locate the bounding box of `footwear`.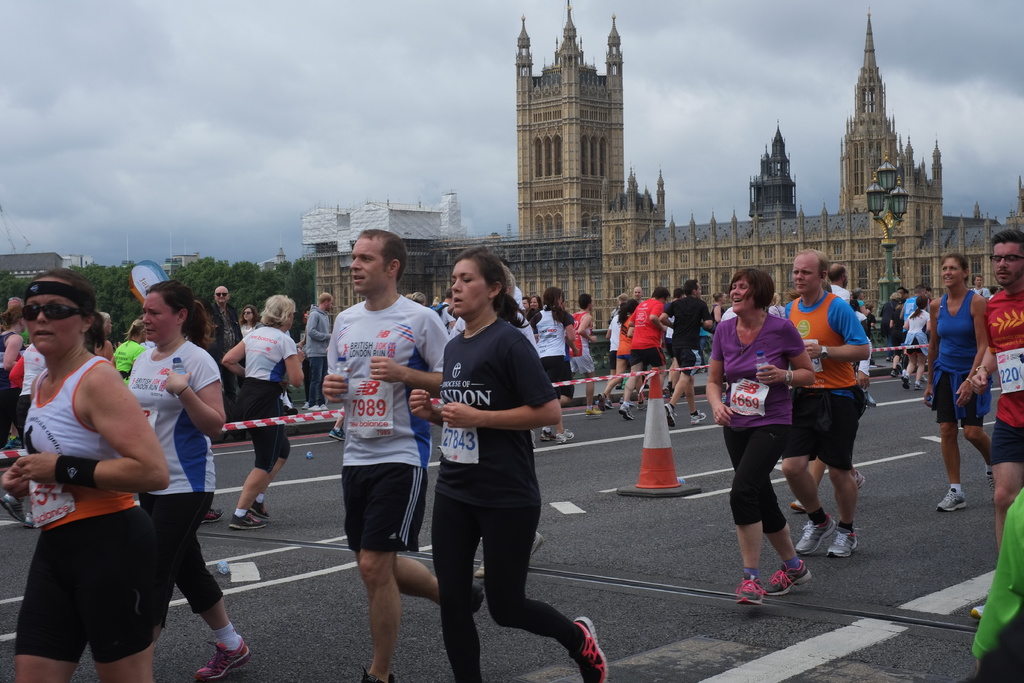
Bounding box: Rect(693, 410, 713, 432).
